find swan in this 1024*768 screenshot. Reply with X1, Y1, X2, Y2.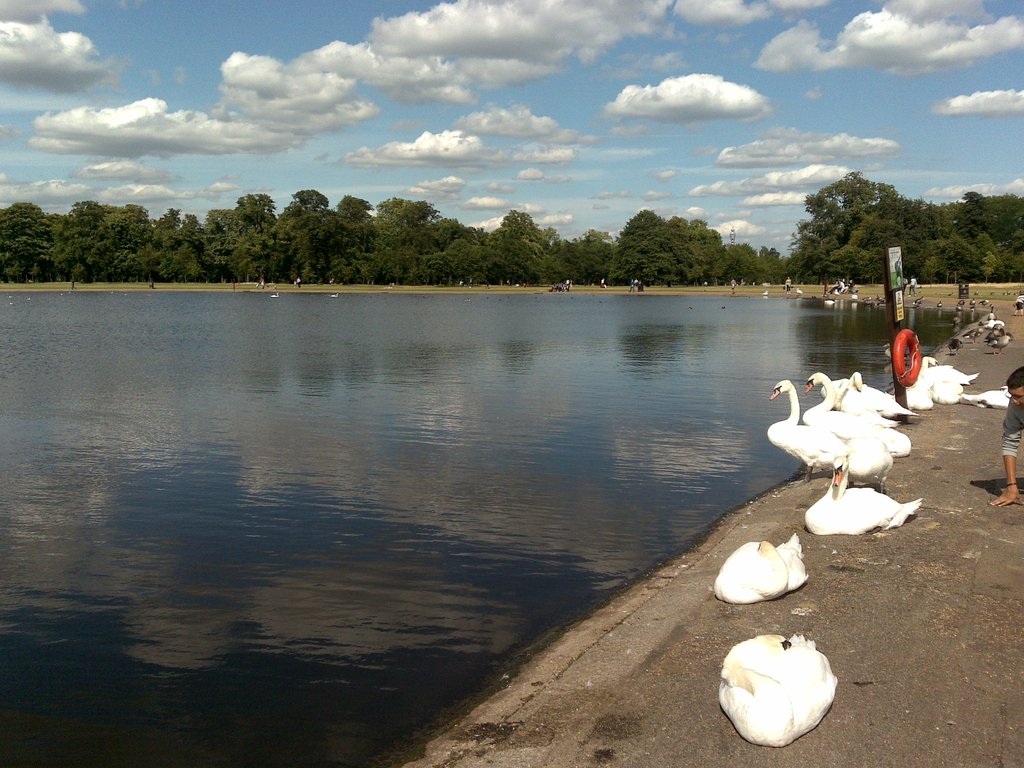
797, 284, 804, 296.
